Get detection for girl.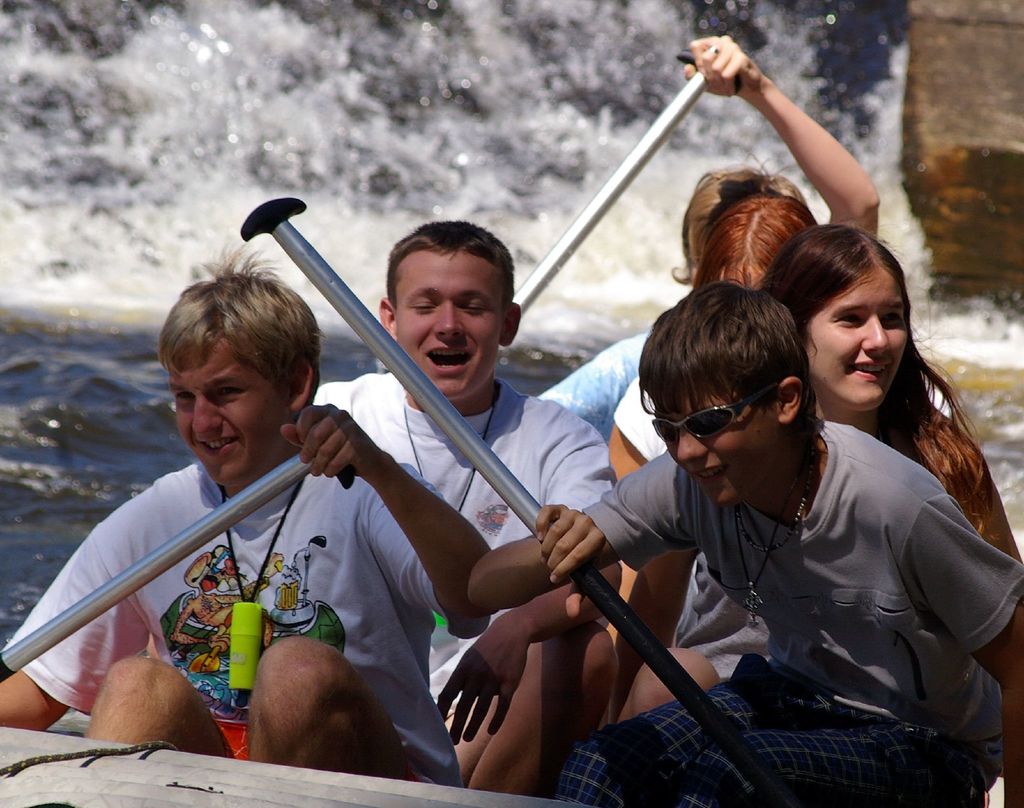
Detection: [623, 218, 1021, 720].
